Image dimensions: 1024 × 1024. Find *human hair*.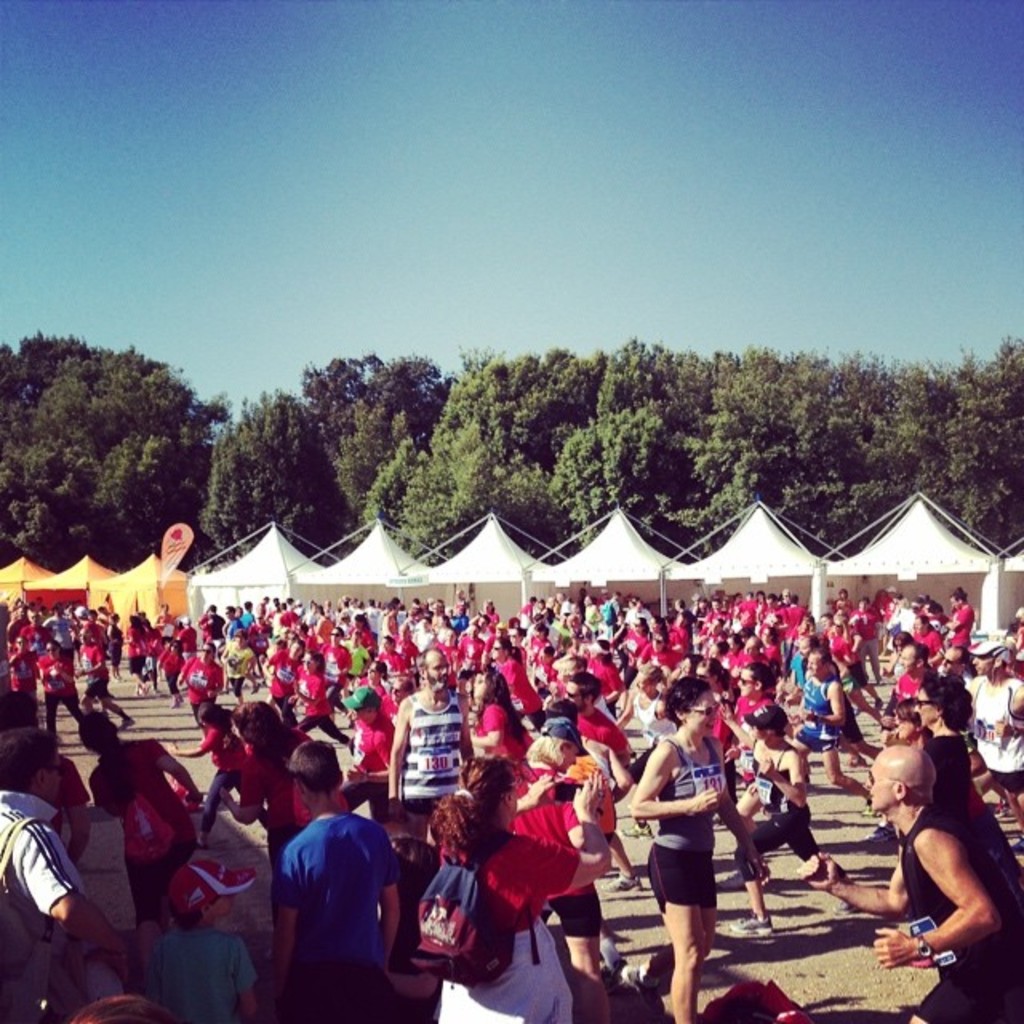
select_region(514, 646, 525, 666).
